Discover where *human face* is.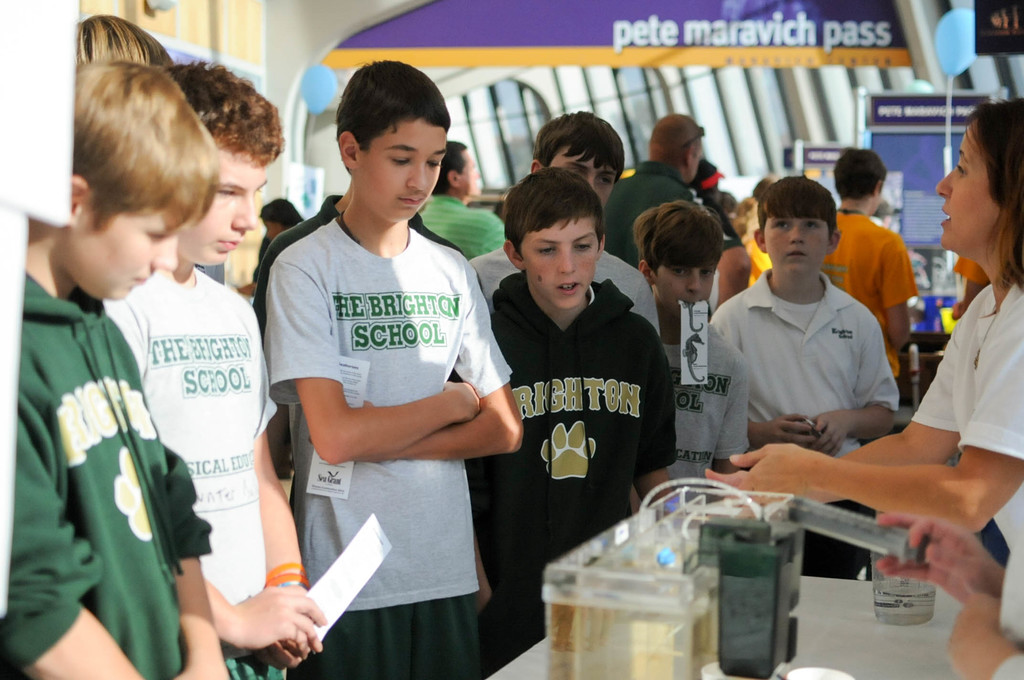
Discovered at (left=528, top=216, right=598, bottom=310).
